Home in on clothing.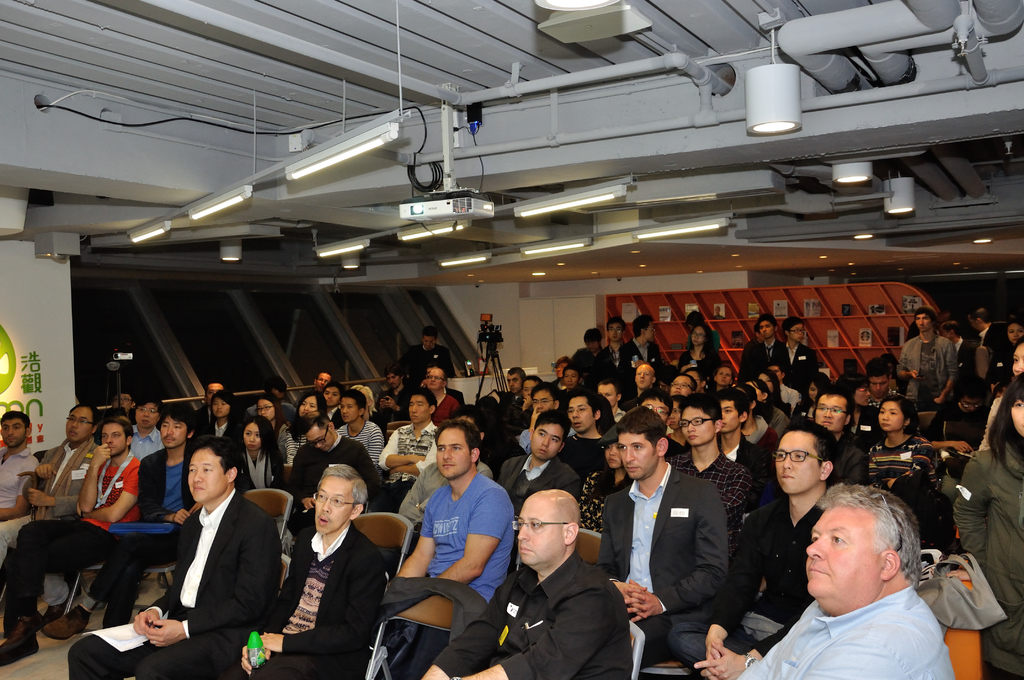
Homed in at bbox=[771, 406, 786, 440].
